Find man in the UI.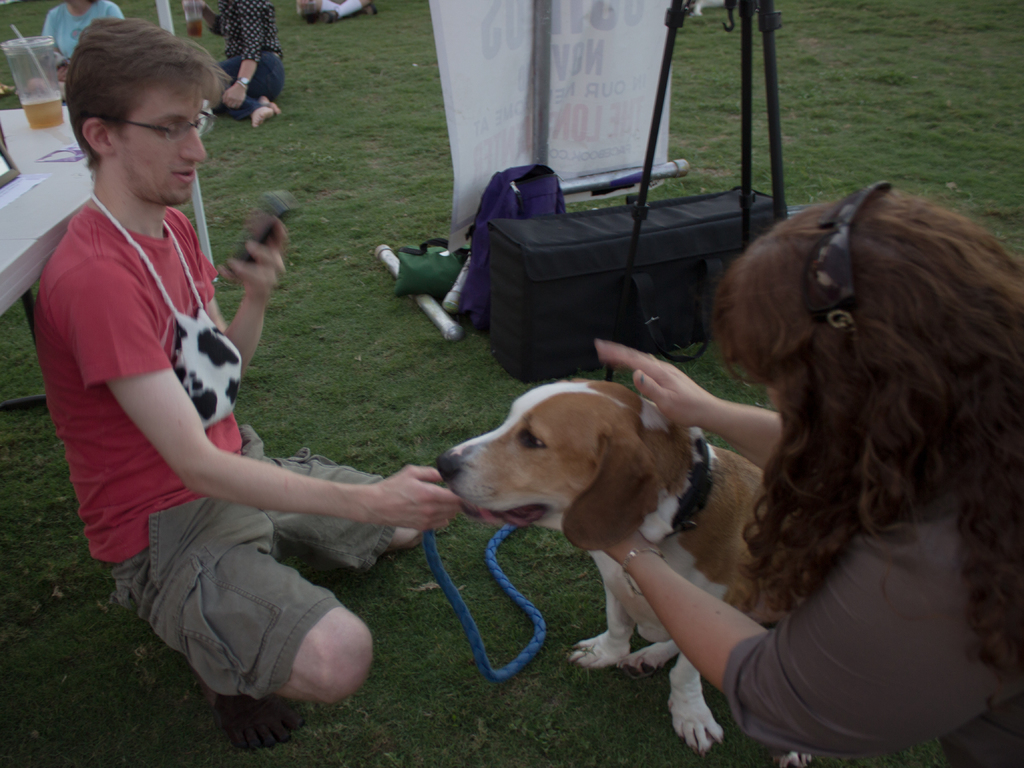
UI element at Rect(33, 19, 459, 753).
